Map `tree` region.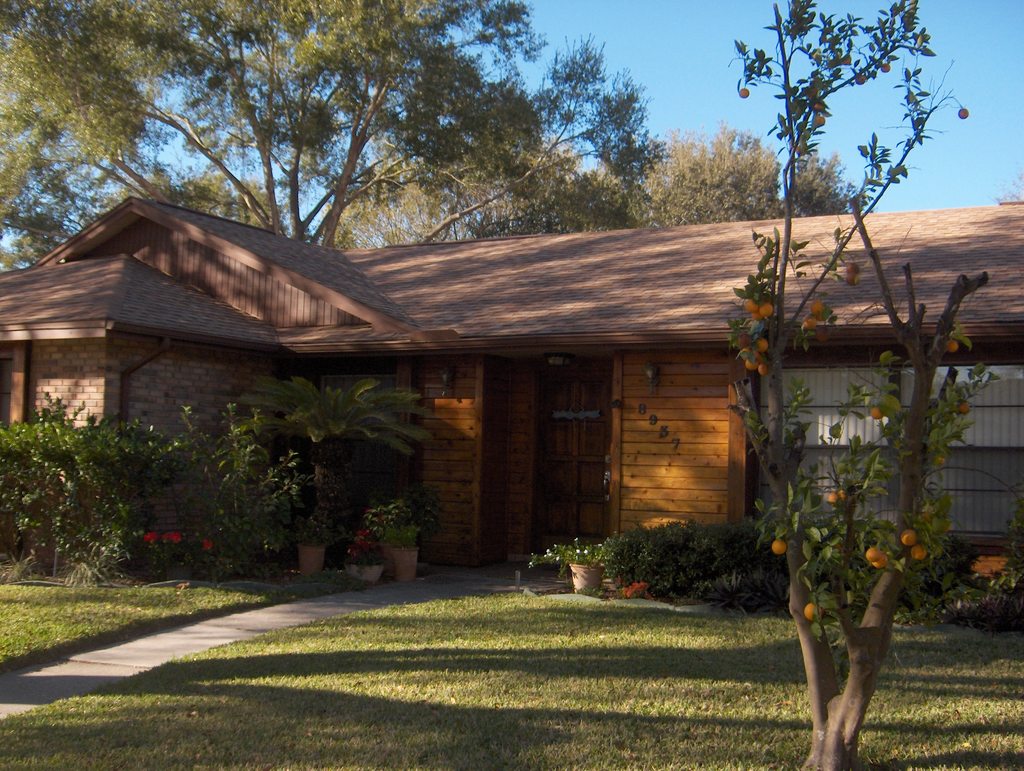
Mapped to [left=0, top=0, right=661, bottom=263].
